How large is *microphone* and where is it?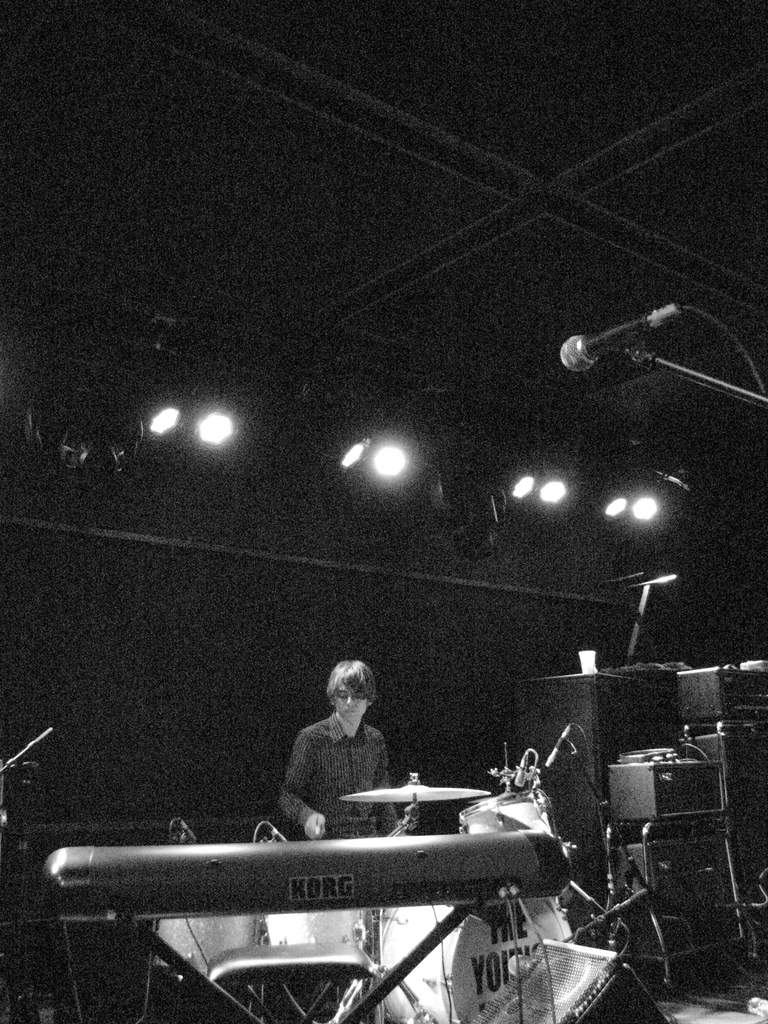
Bounding box: (544, 721, 581, 767).
